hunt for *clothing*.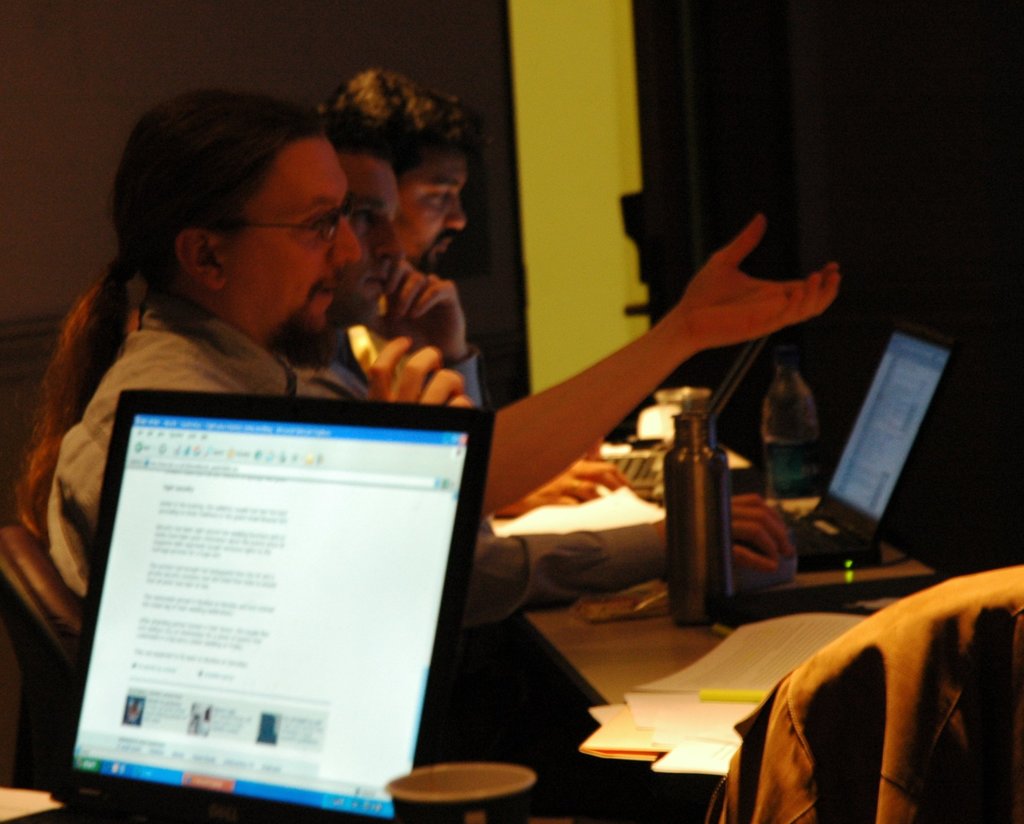
Hunted down at BBox(19, 284, 659, 682).
